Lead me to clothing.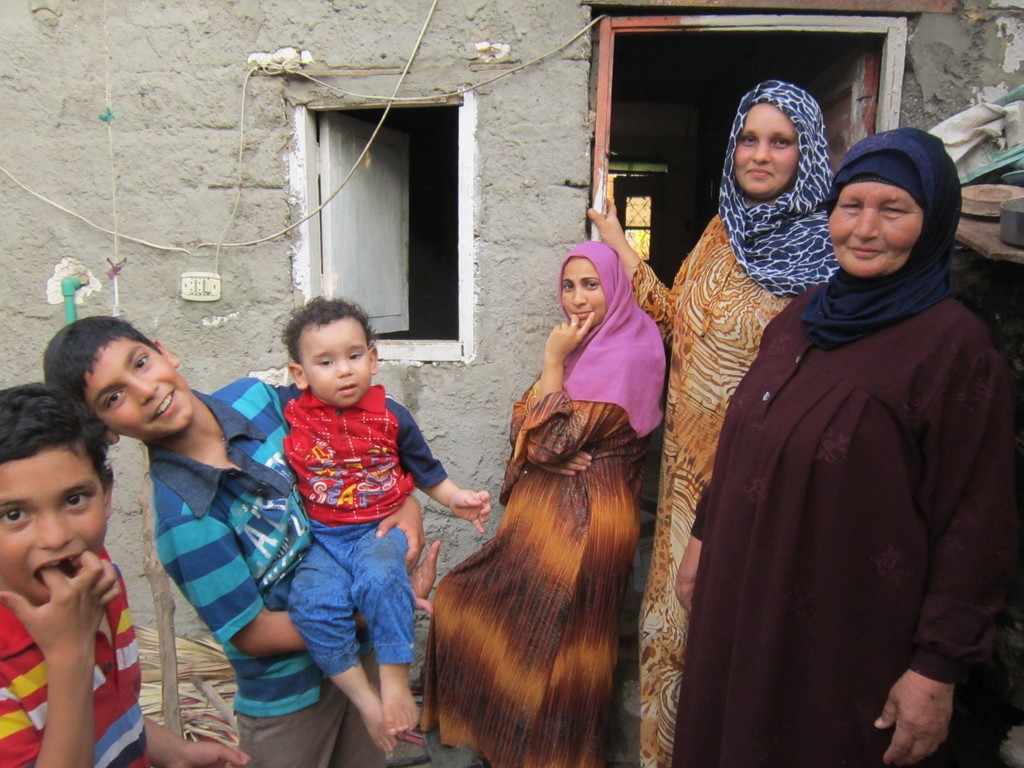
Lead to BBox(0, 547, 165, 767).
